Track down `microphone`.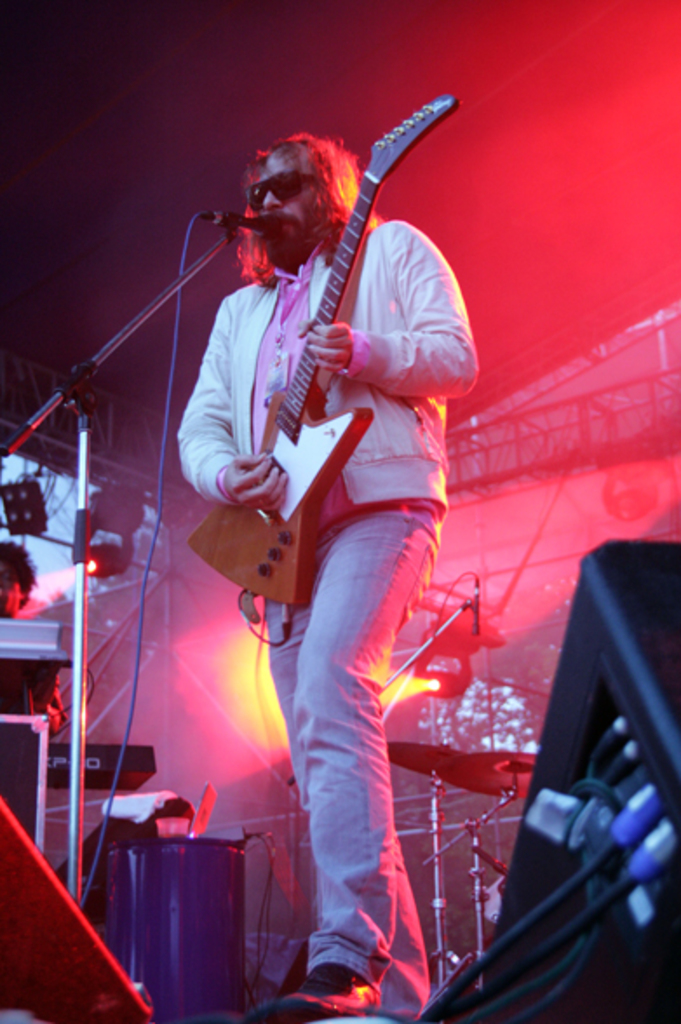
Tracked to left=456, top=561, right=491, bottom=650.
